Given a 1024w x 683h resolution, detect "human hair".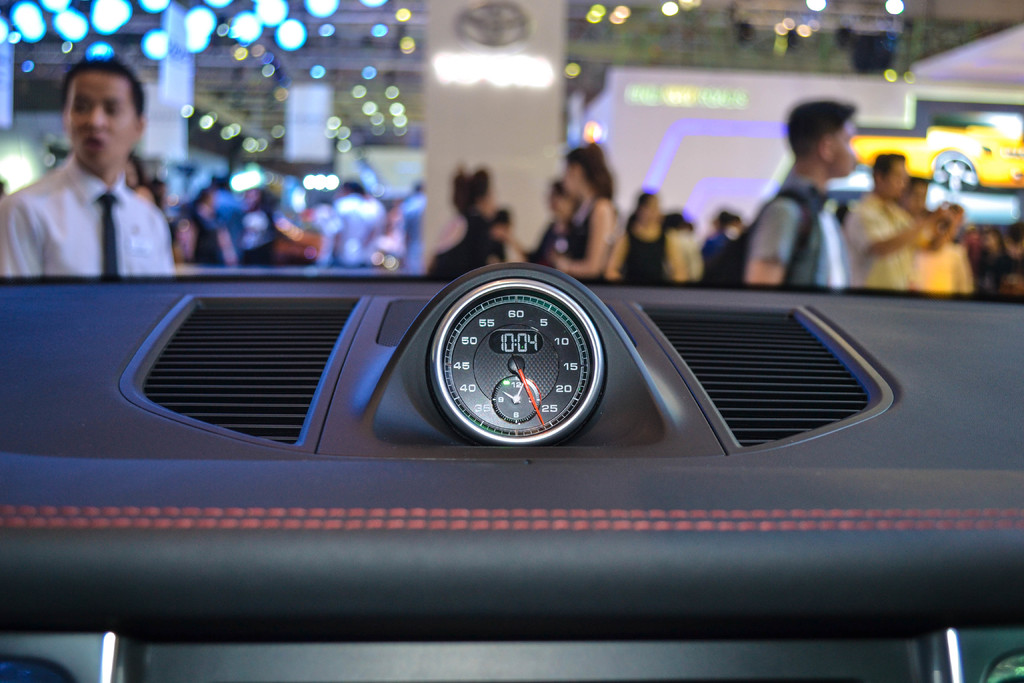
<box>781,94,856,162</box>.
